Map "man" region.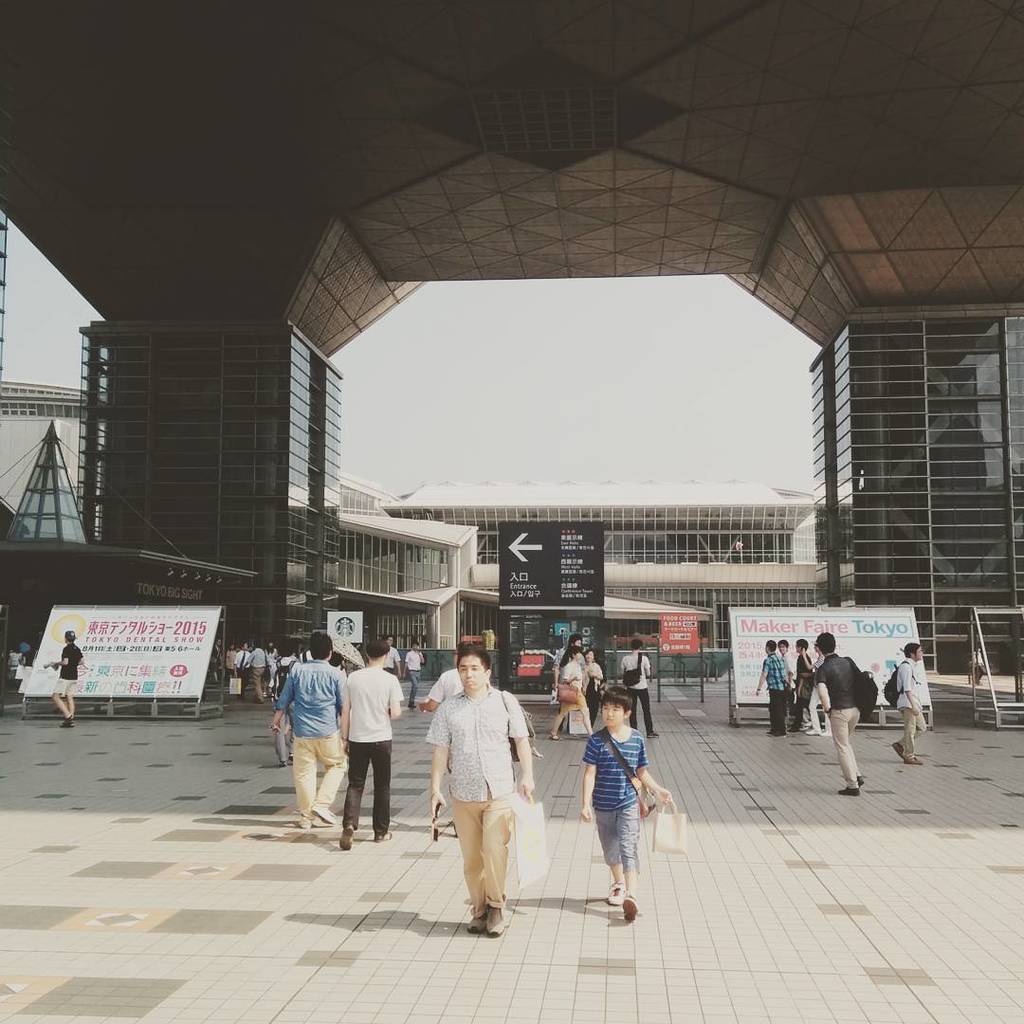
Mapped to (247, 638, 265, 702).
